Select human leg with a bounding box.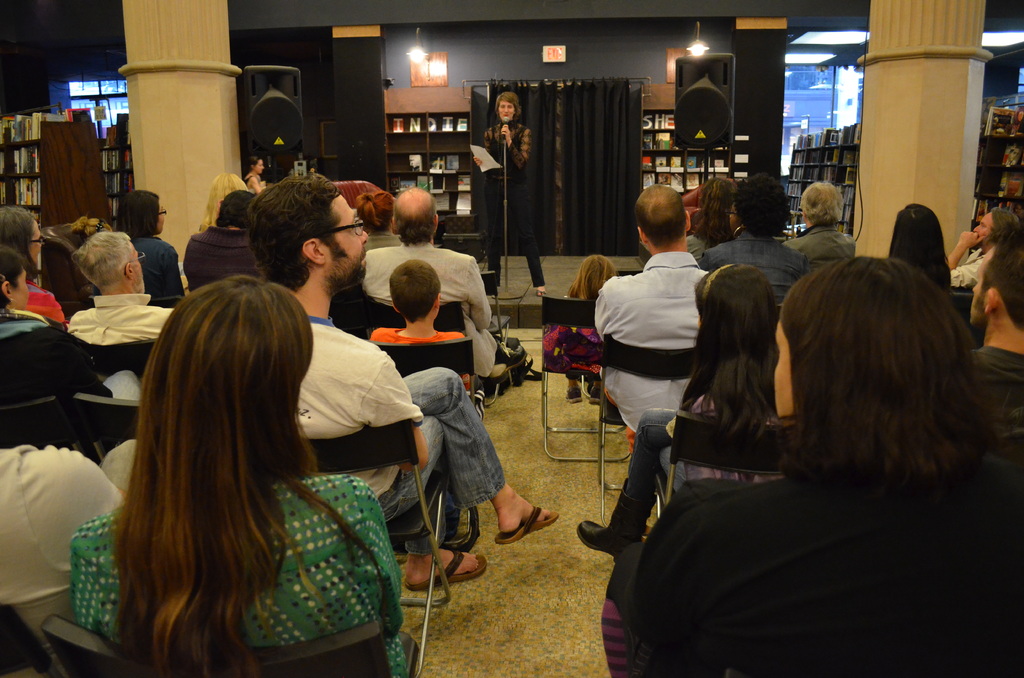
locate(577, 407, 674, 561).
